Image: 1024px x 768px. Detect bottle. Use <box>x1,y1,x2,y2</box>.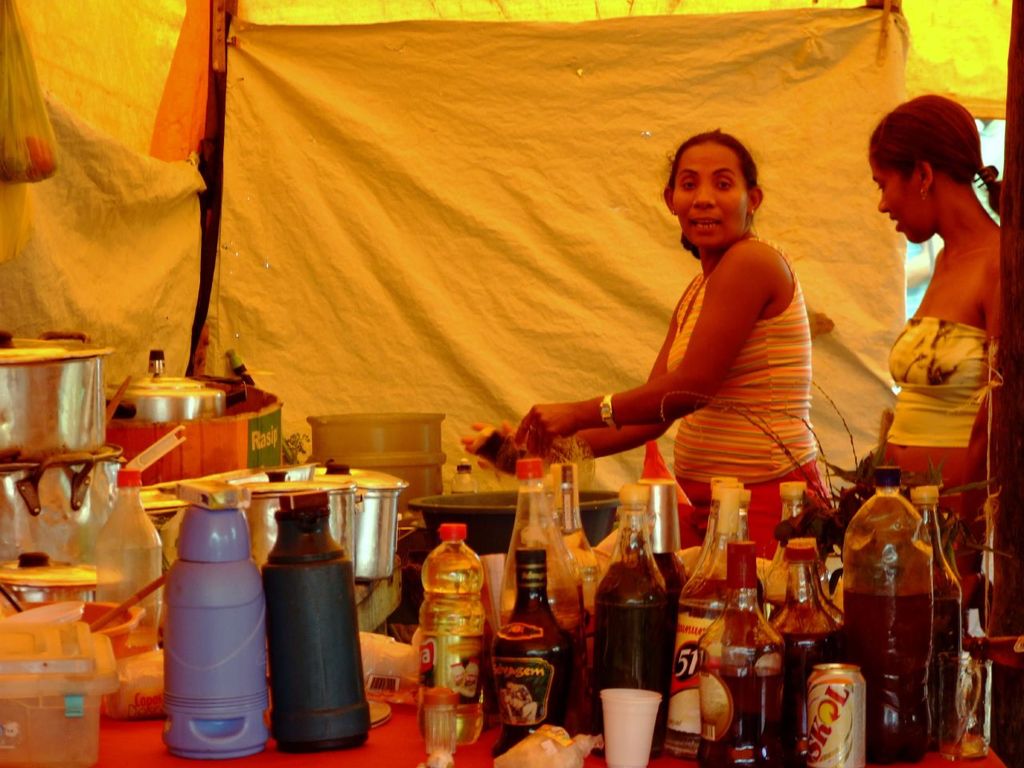
<box>82,460,168,658</box>.
